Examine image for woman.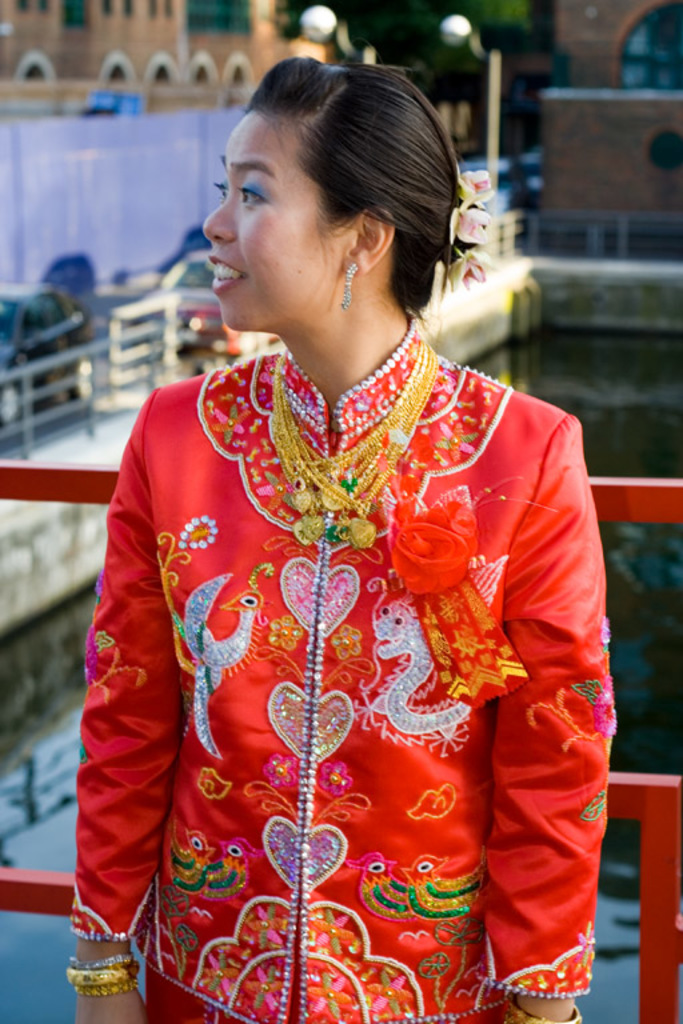
Examination result: box(84, 79, 619, 1009).
